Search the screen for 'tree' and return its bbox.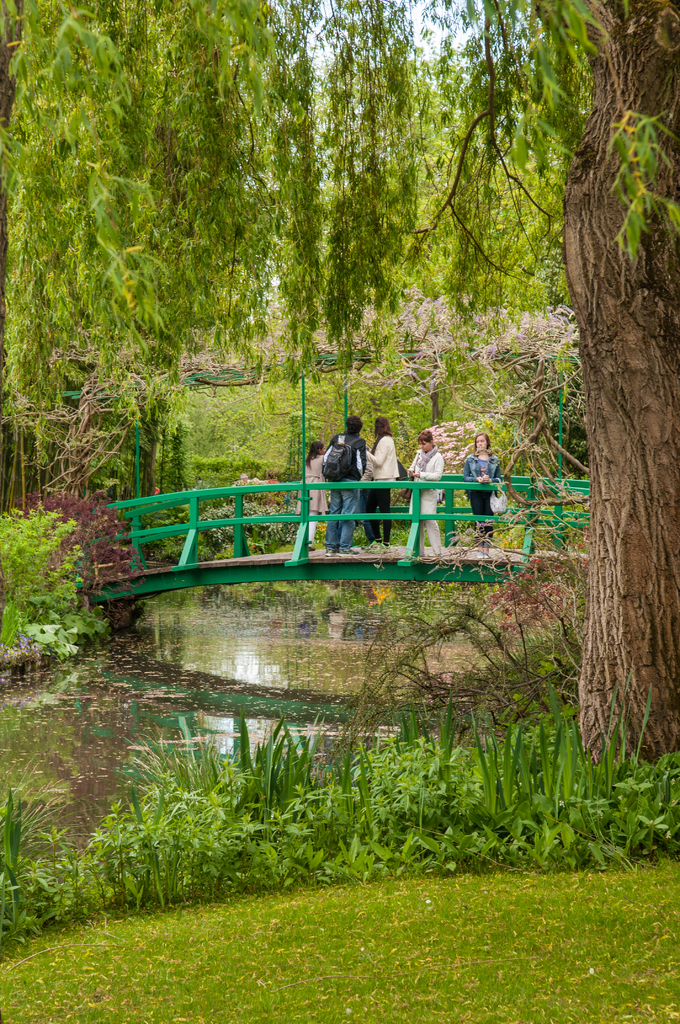
Found: 499 60 670 775.
